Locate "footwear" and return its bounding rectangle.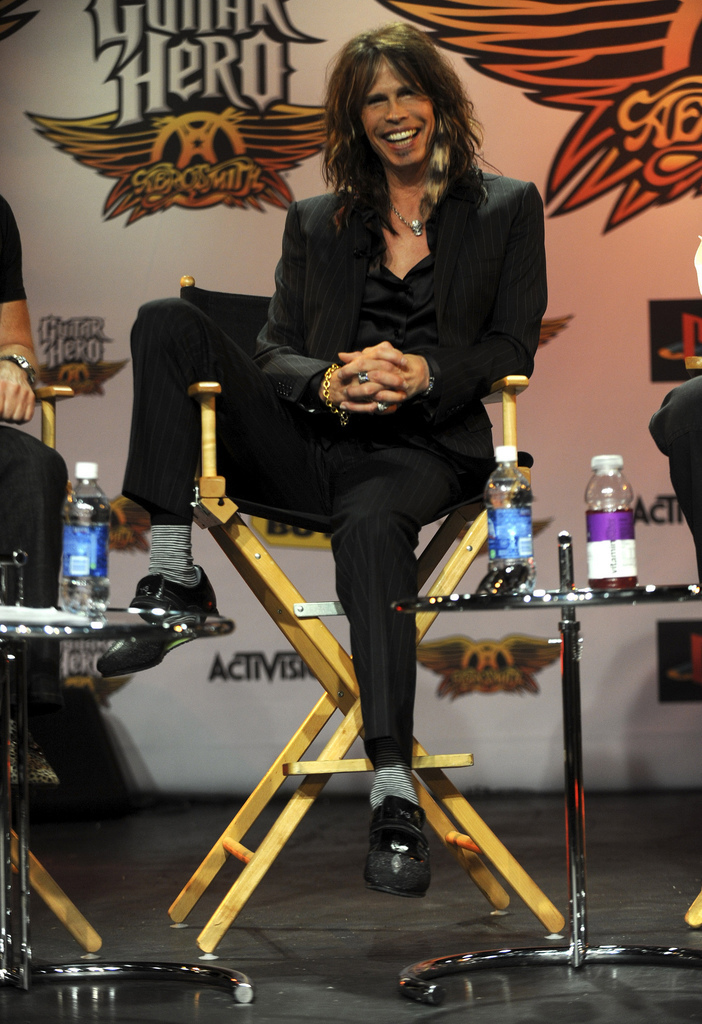
Rect(375, 792, 438, 907).
